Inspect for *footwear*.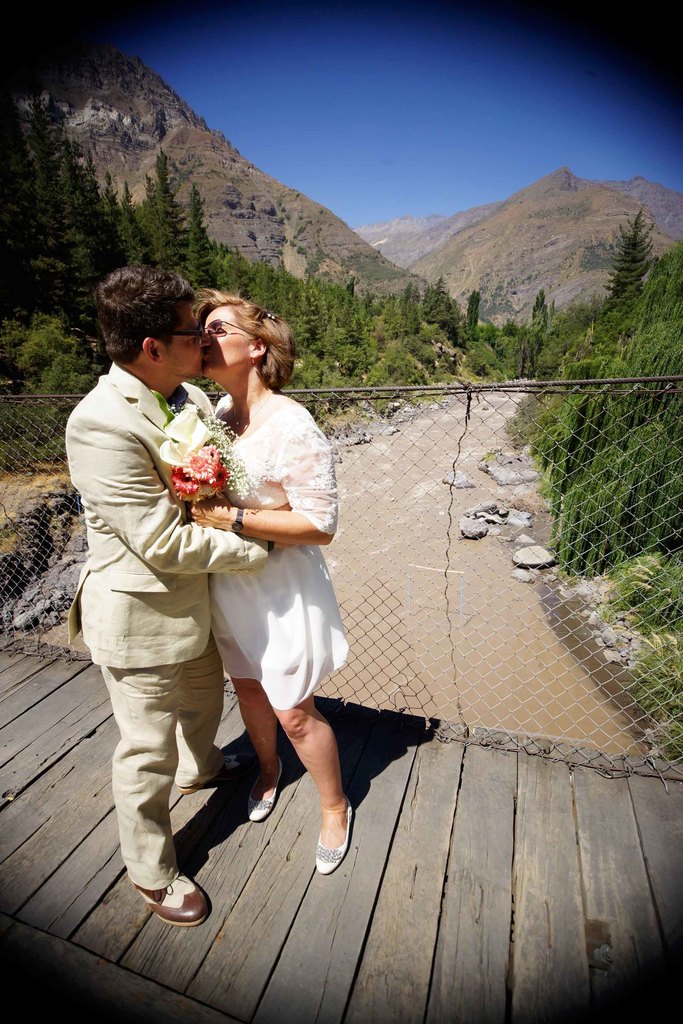
Inspection: 313 788 356 872.
